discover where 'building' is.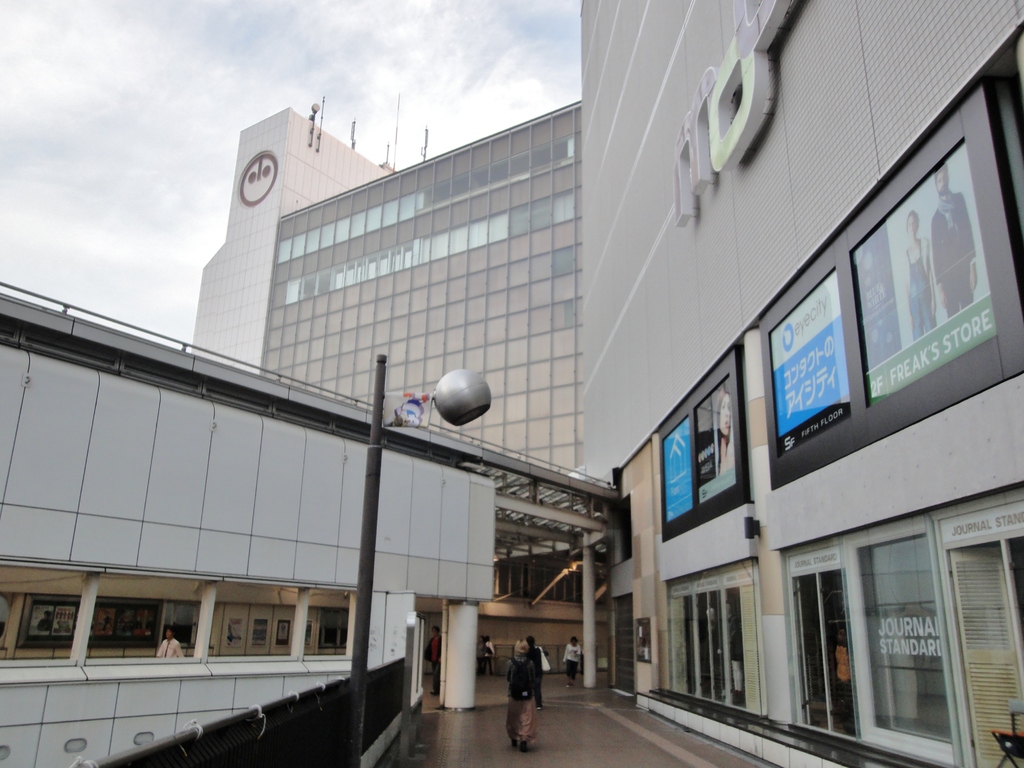
Discovered at {"x1": 260, "y1": 102, "x2": 588, "y2": 482}.
